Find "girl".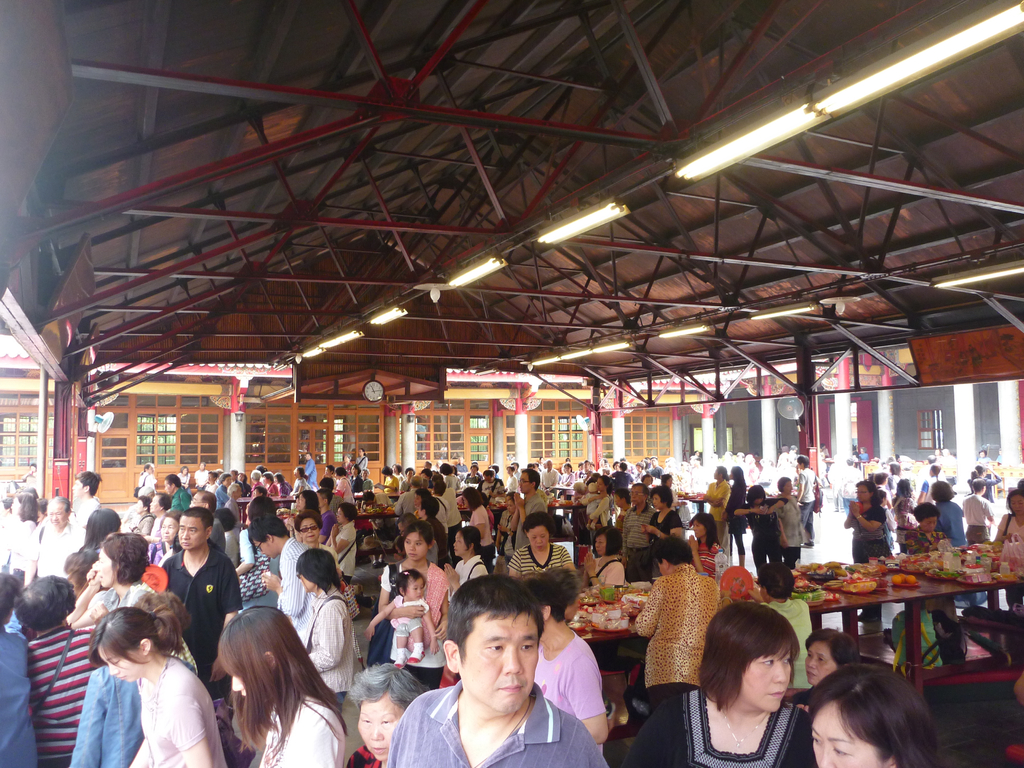
<box>60,593,225,766</box>.
